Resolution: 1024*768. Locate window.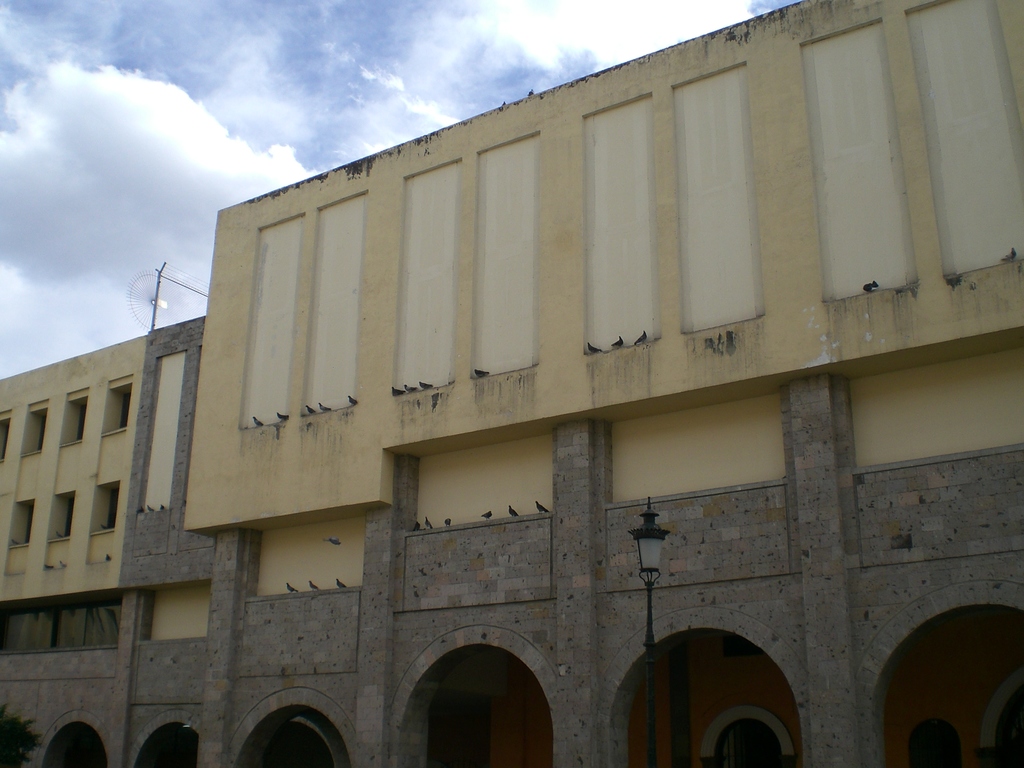
<box>22,410,44,452</box>.
